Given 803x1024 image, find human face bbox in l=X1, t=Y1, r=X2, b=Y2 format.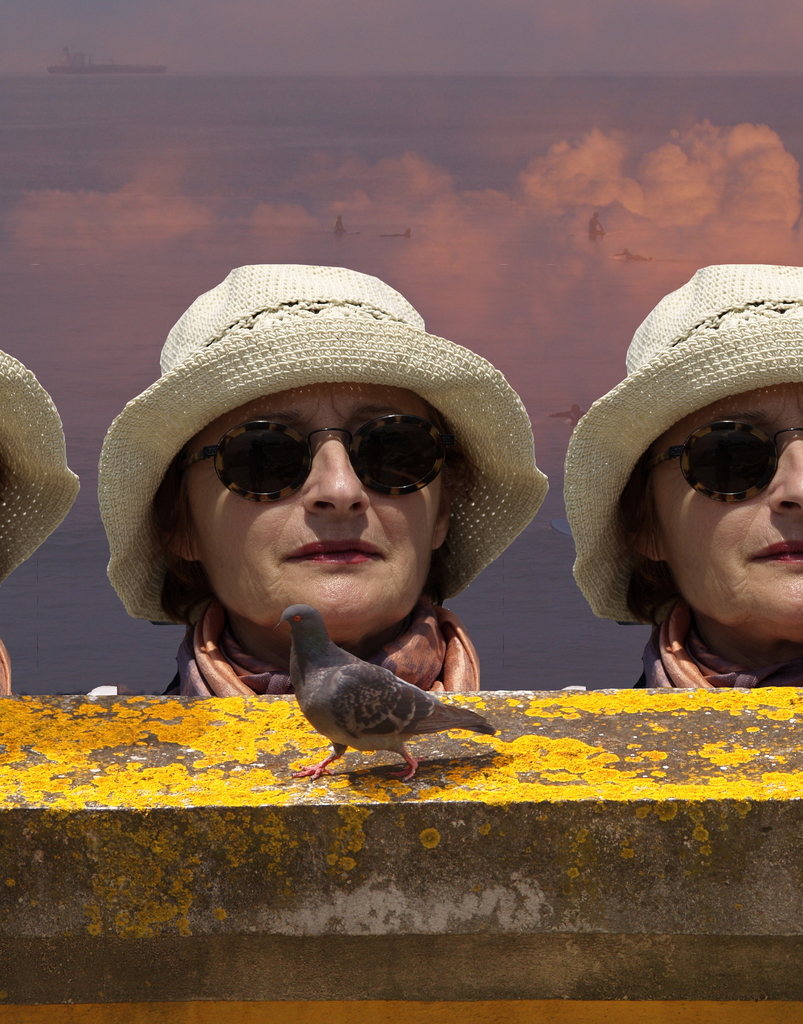
l=650, t=385, r=802, b=644.
